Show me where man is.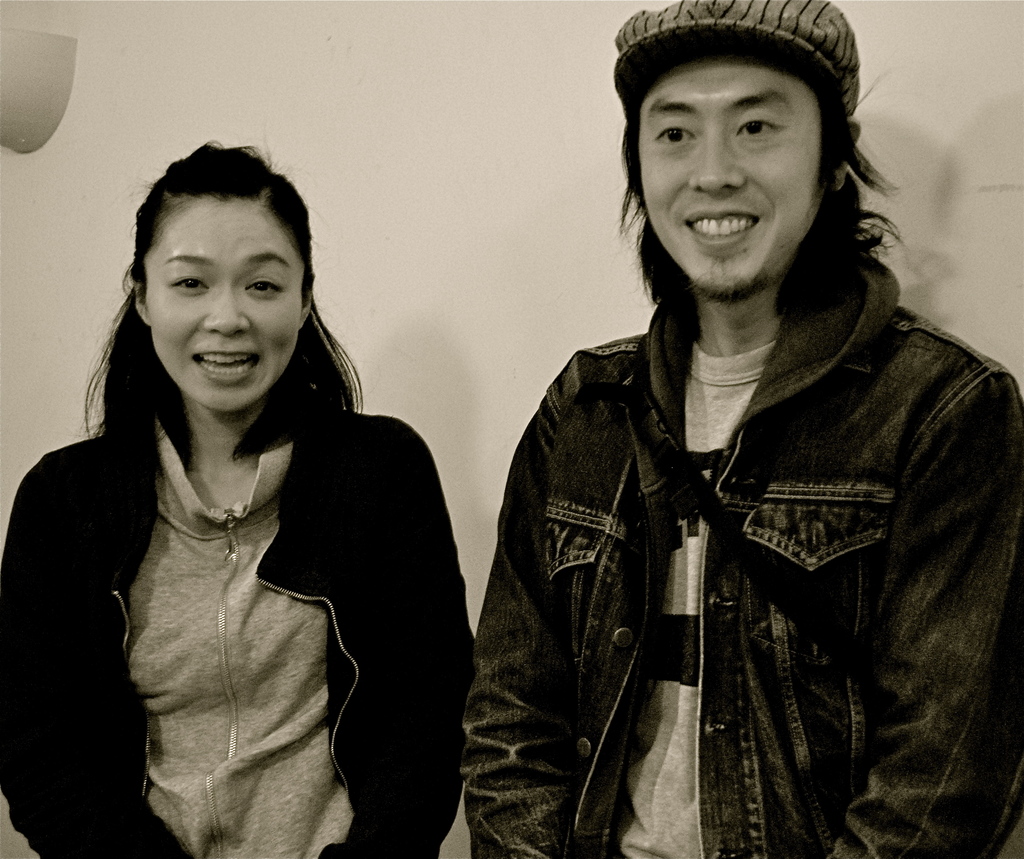
man is at [413,0,1009,839].
